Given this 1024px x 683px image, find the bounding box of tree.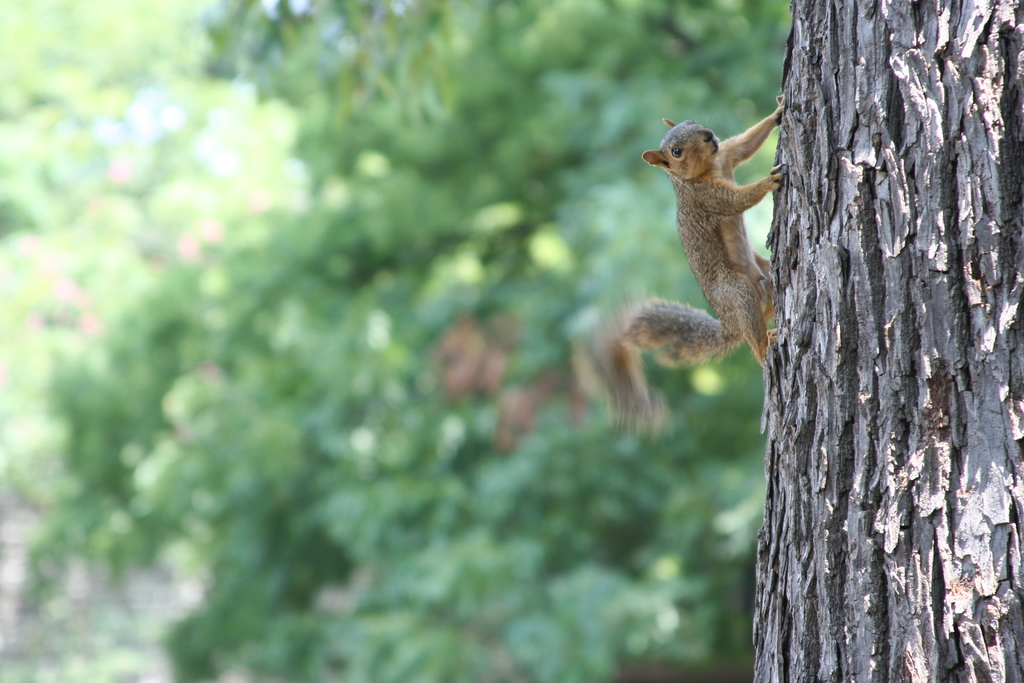
<region>0, 0, 301, 324</region>.
